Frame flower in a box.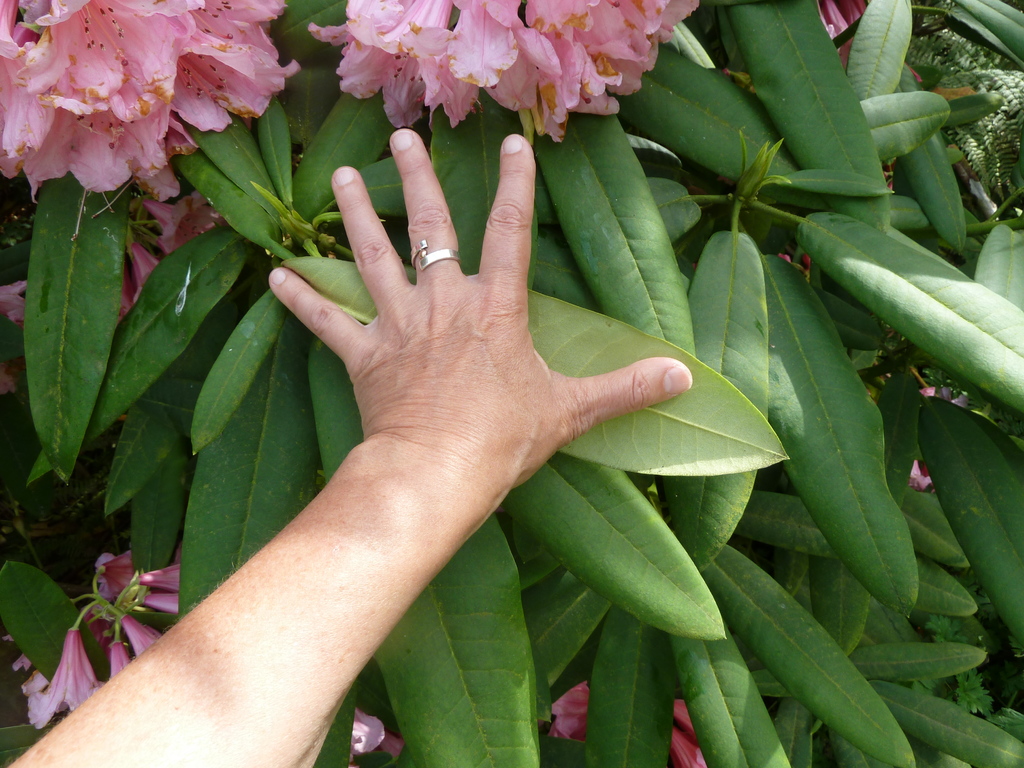
box(303, 0, 708, 148).
